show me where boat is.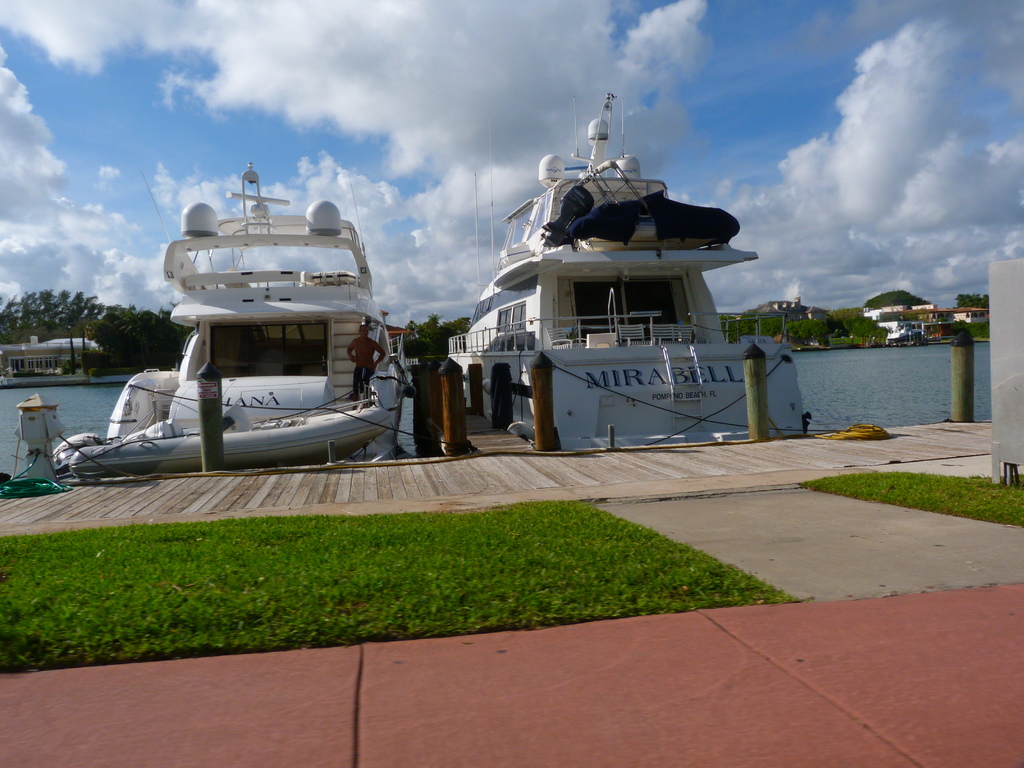
boat is at [892,319,928,342].
